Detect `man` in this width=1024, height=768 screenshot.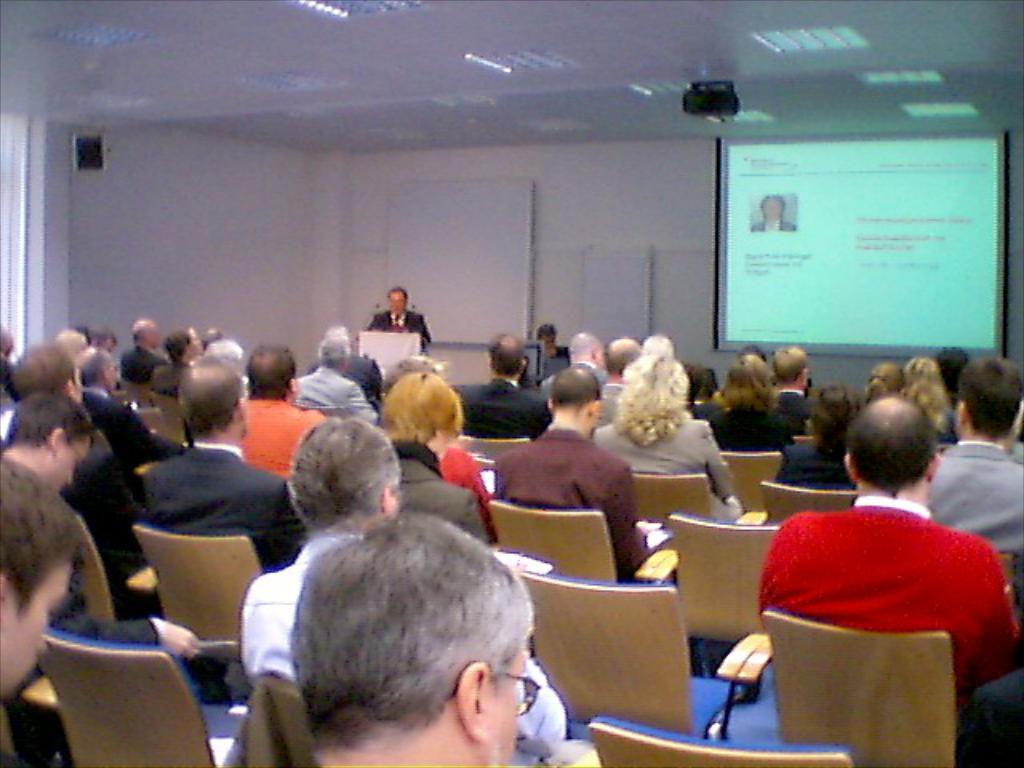
Detection: bbox(126, 318, 168, 374).
